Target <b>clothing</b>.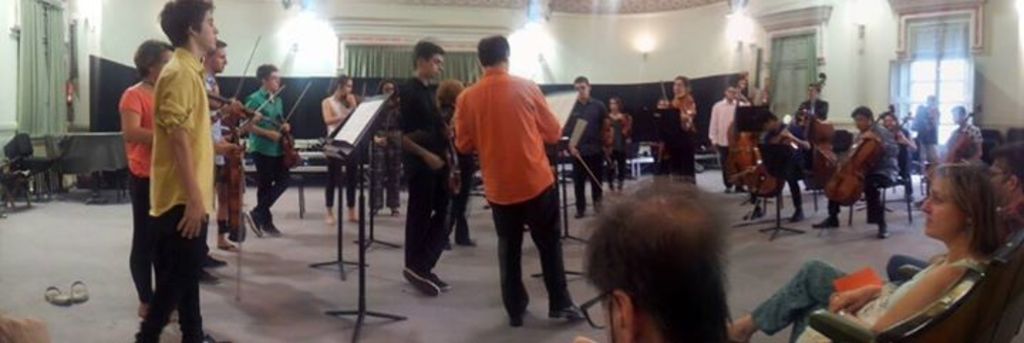
Target region: region(368, 71, 471, 280).
